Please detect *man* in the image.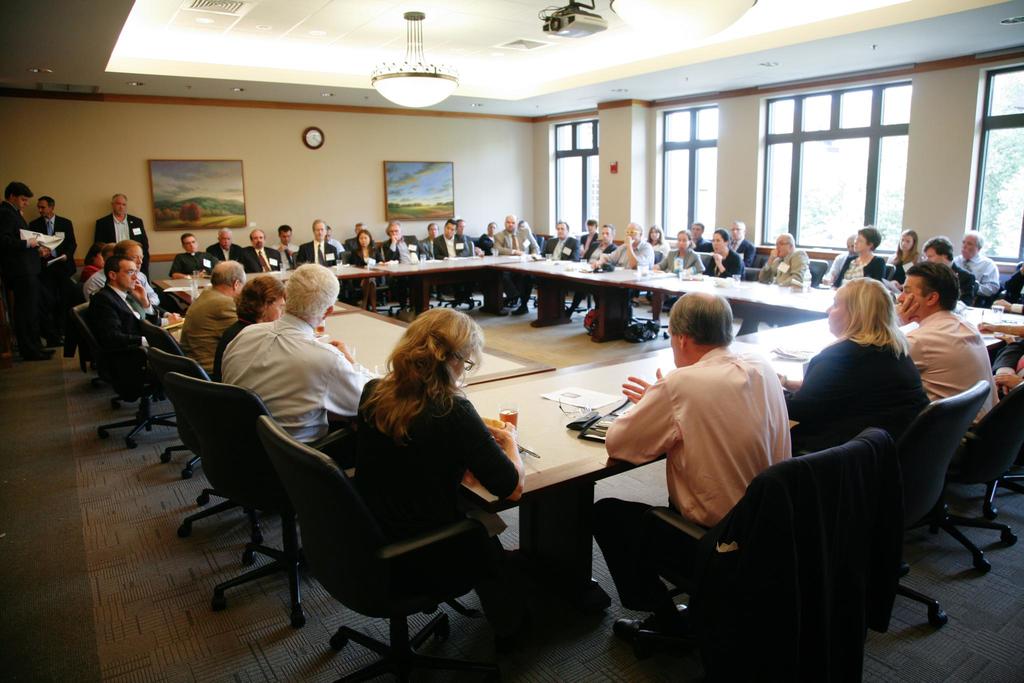
0,185,42,346.
